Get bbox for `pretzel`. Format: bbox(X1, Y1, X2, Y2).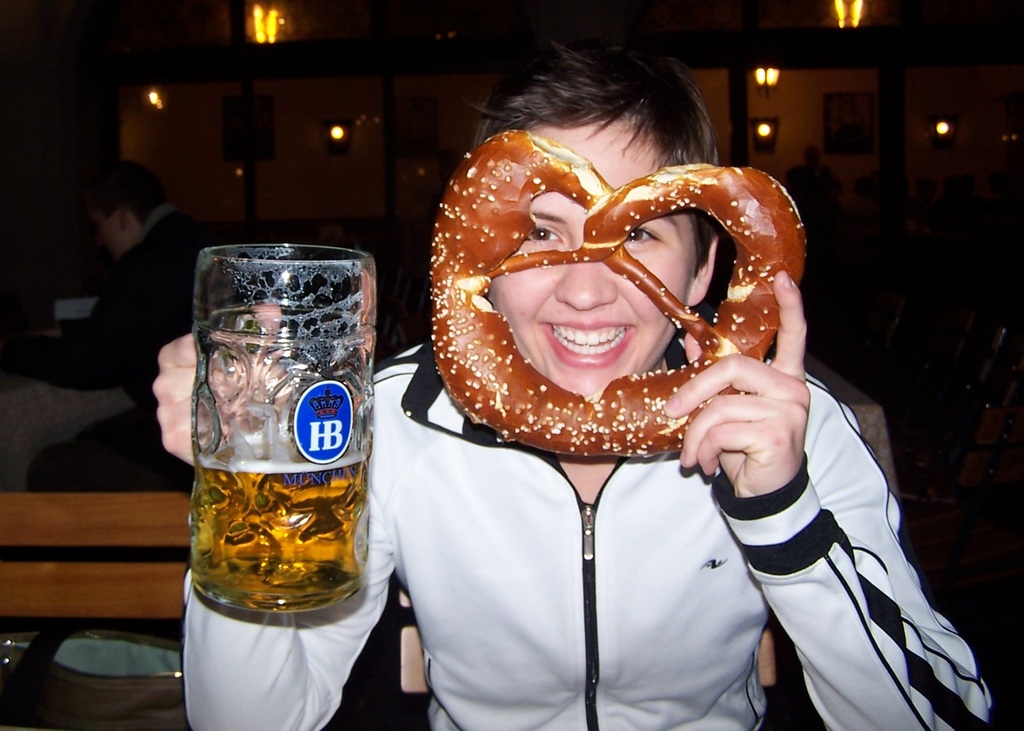
bbox(430, 129, 808, 458).
